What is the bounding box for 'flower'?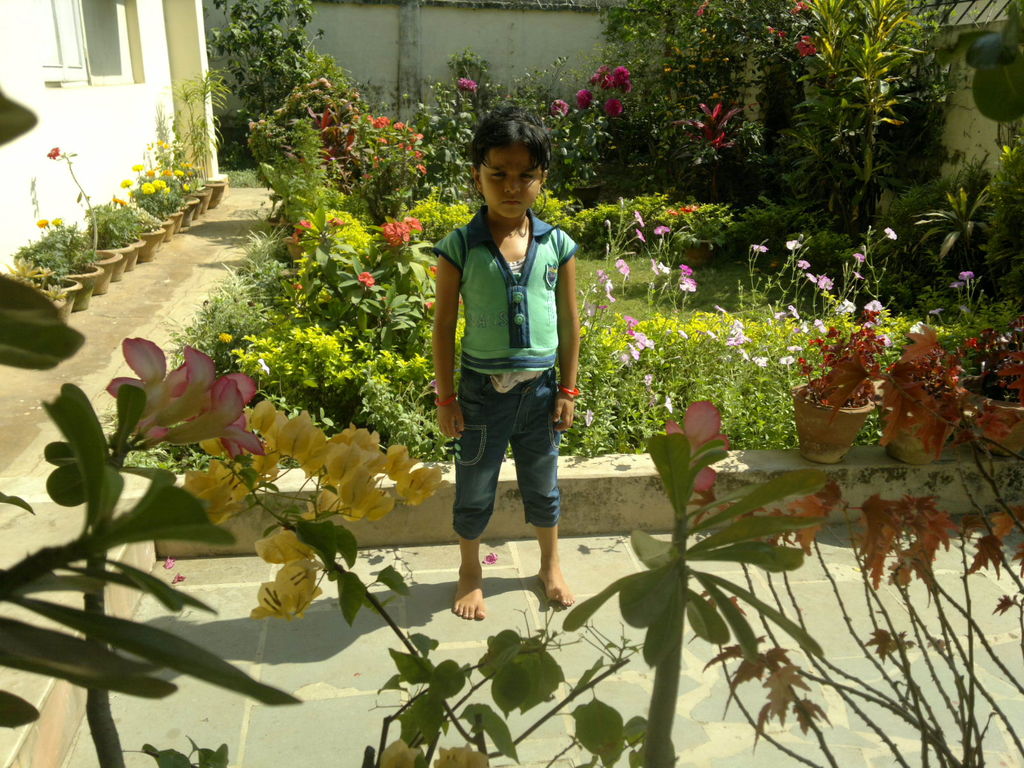
(x1=598, y1=97, x2=623, y2=118).
